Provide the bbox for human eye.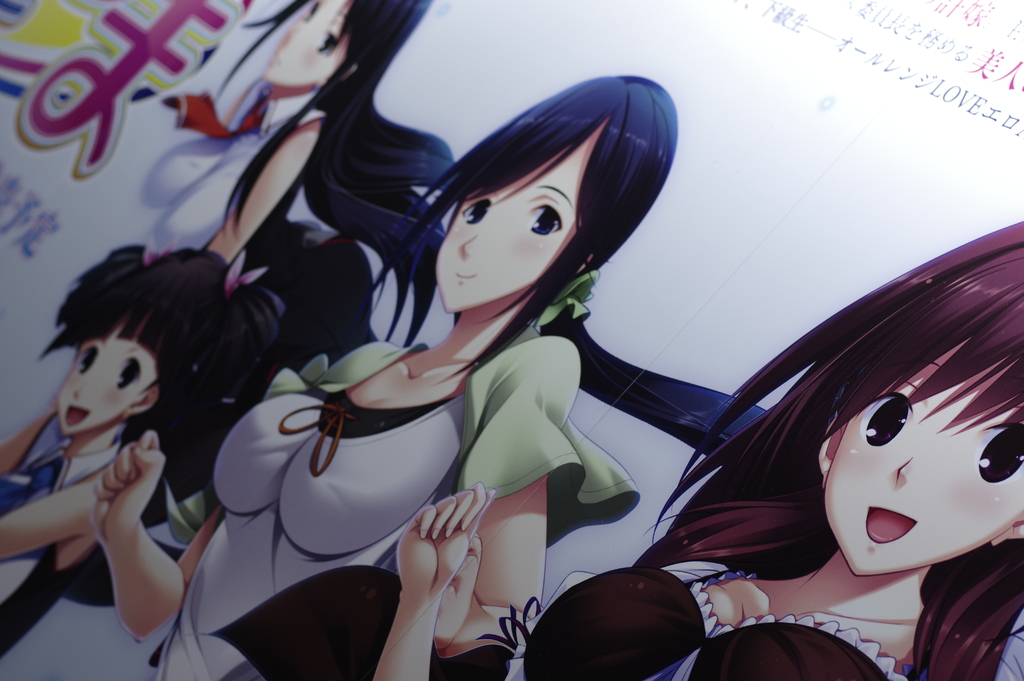
858,387,908,445.
